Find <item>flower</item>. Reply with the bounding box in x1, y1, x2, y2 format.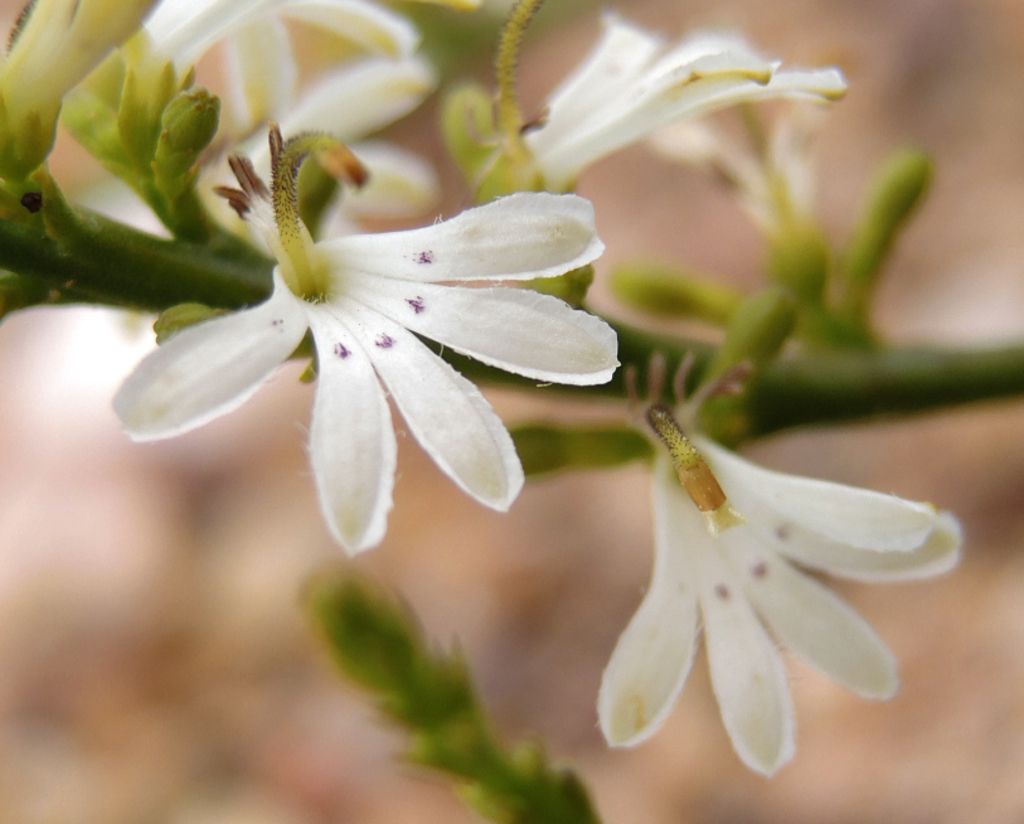
112, 150, 623, 562.
